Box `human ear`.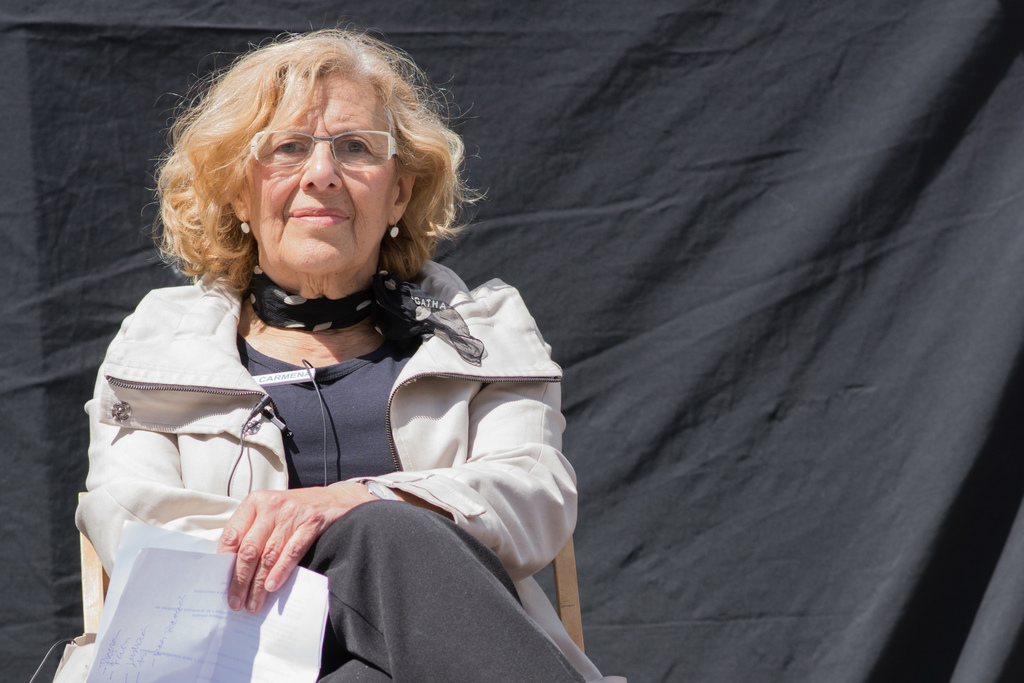
[x1=227, y1=183, x2=250, y2=222].
